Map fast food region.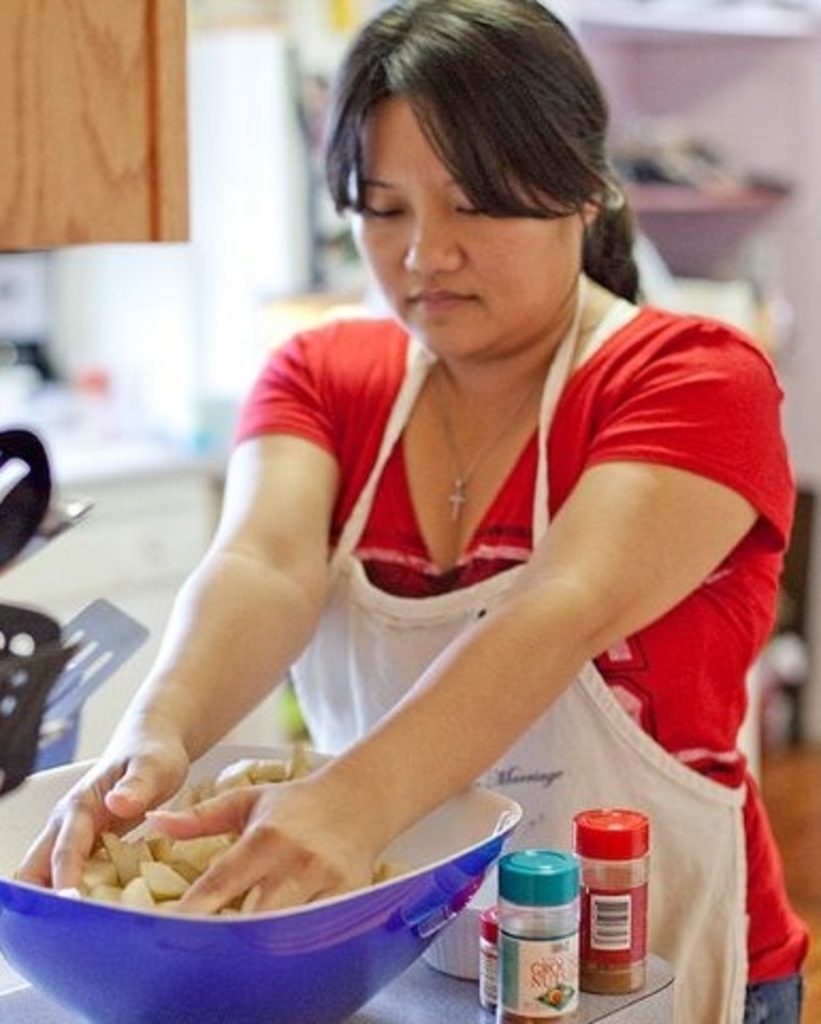
Mapped to 64, 757, 405, 911.
